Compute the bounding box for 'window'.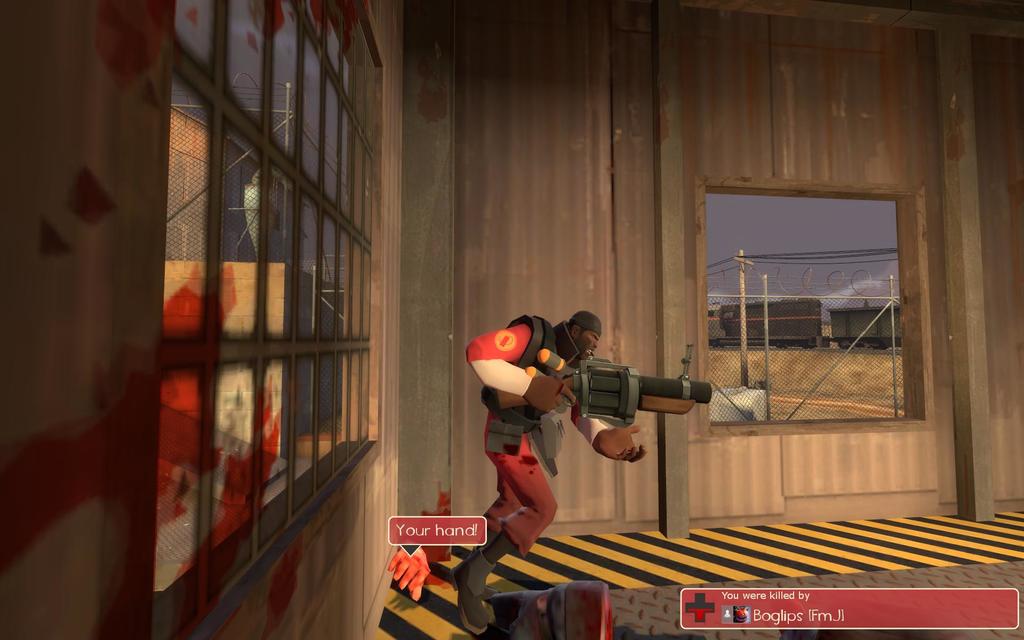
locate(694, 174, 917, 439).
